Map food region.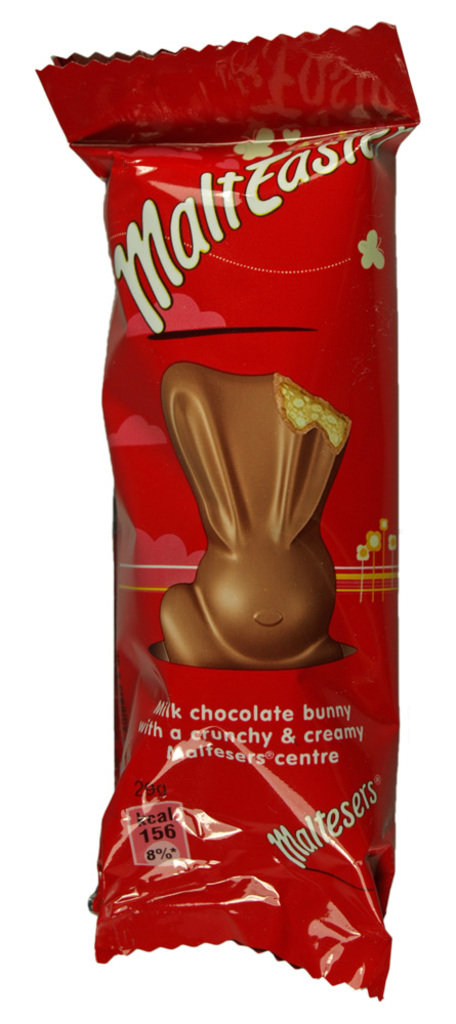
Mapped to (33,15,421,1001).
